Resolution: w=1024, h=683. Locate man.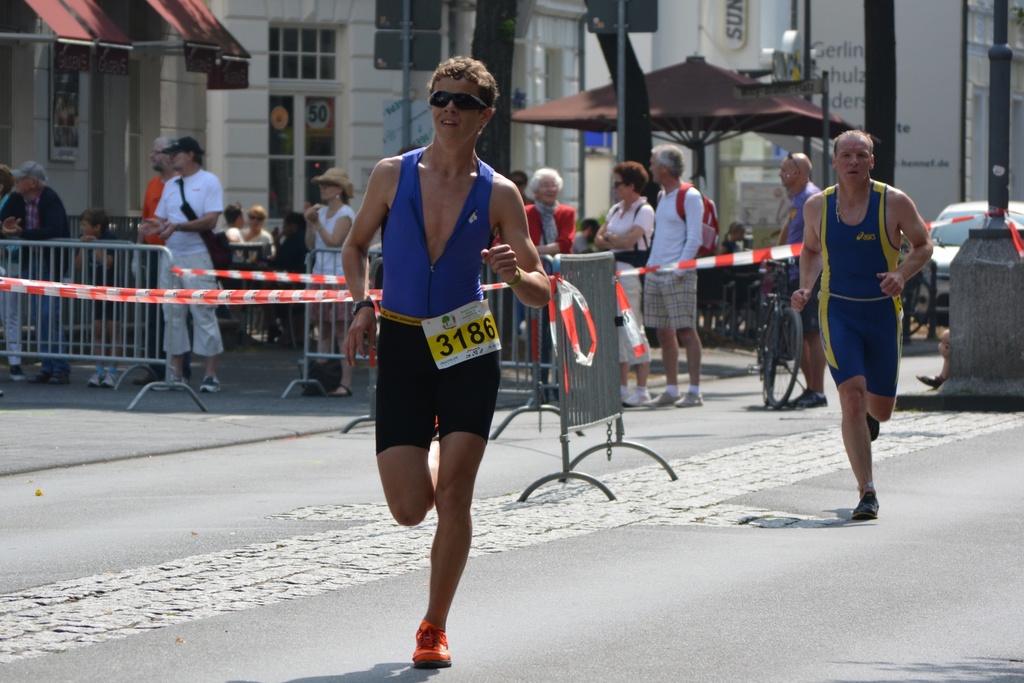
<box>135,132,227,399</box>.
